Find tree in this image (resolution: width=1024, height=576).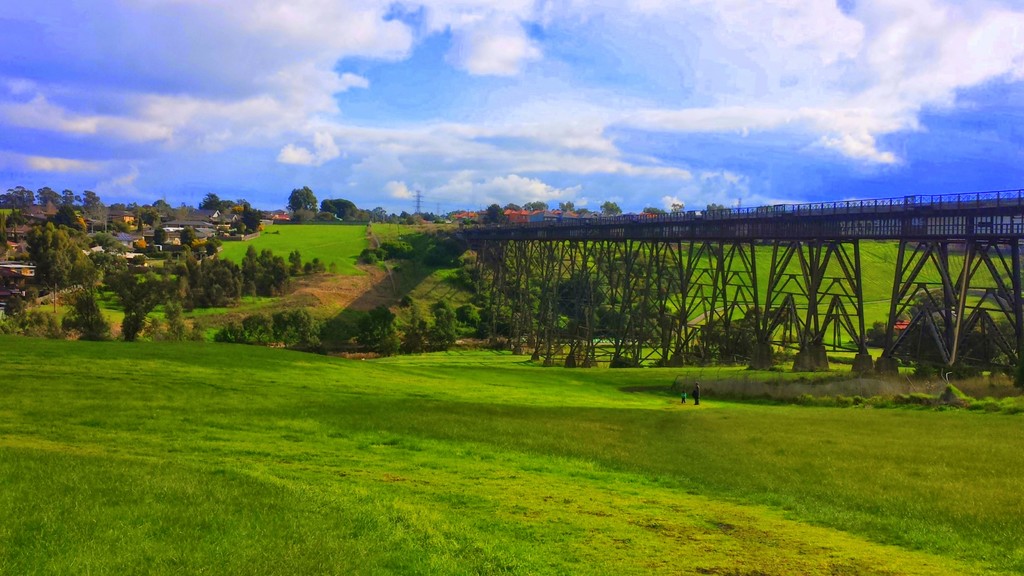
l=200, t=192, r=227, b=209.
